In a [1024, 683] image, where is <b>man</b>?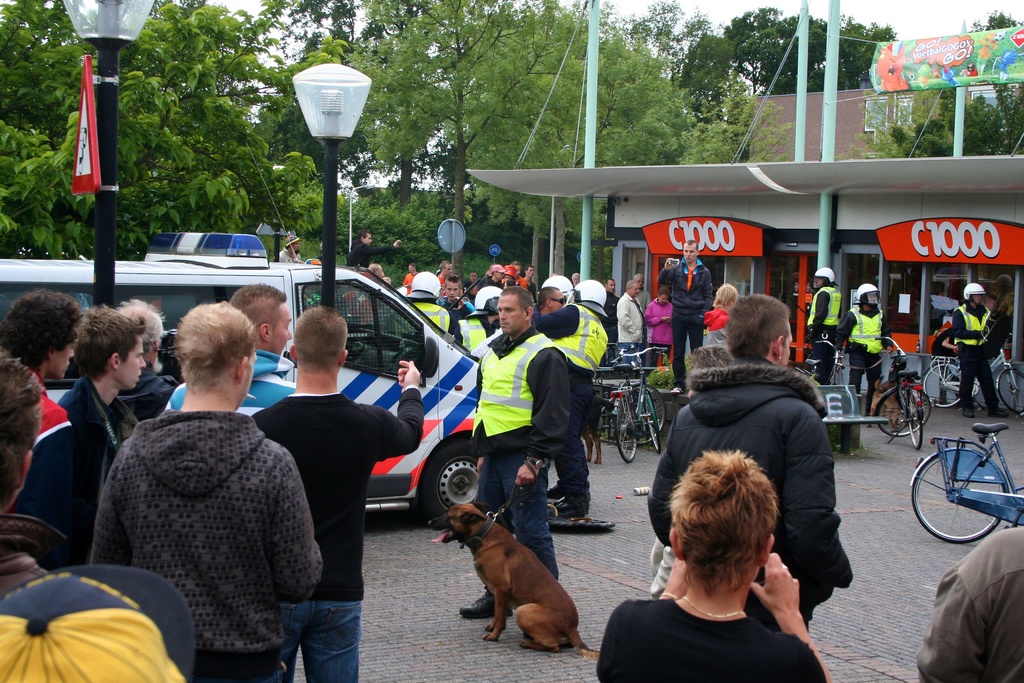
(0,284,95,382).
